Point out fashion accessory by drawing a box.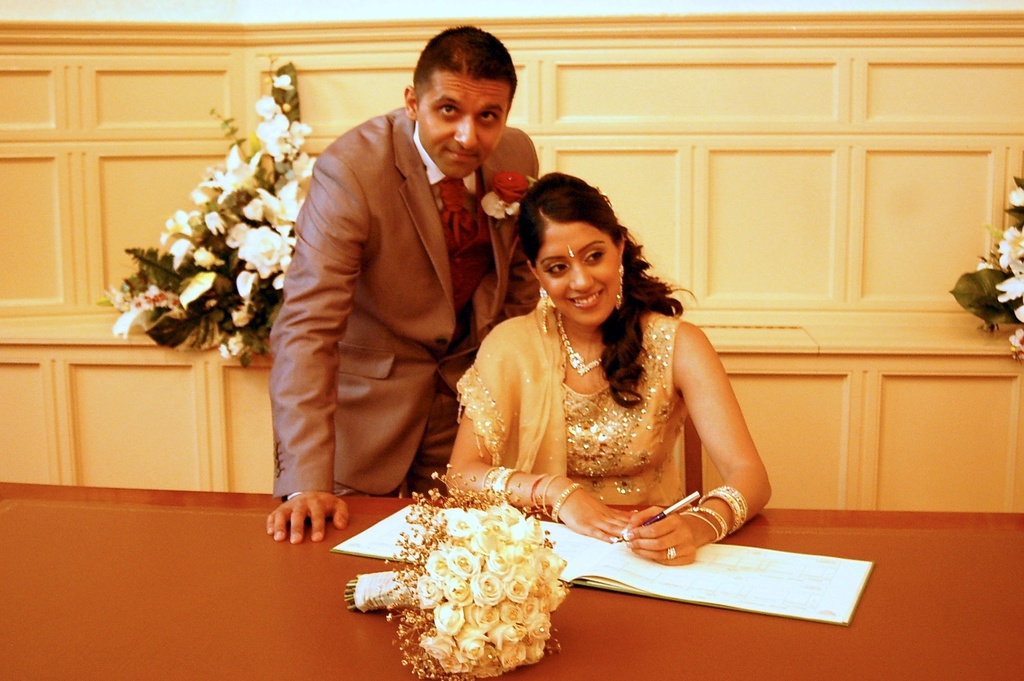
[539,285,551,340].
